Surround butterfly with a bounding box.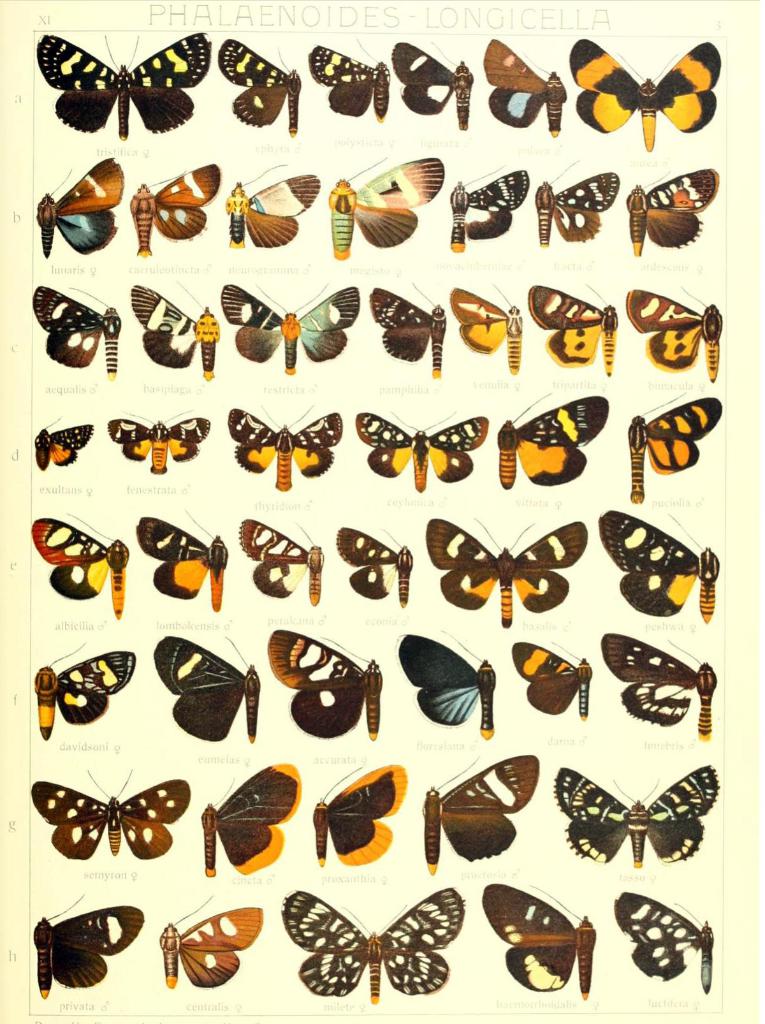
628:395:720:501.
